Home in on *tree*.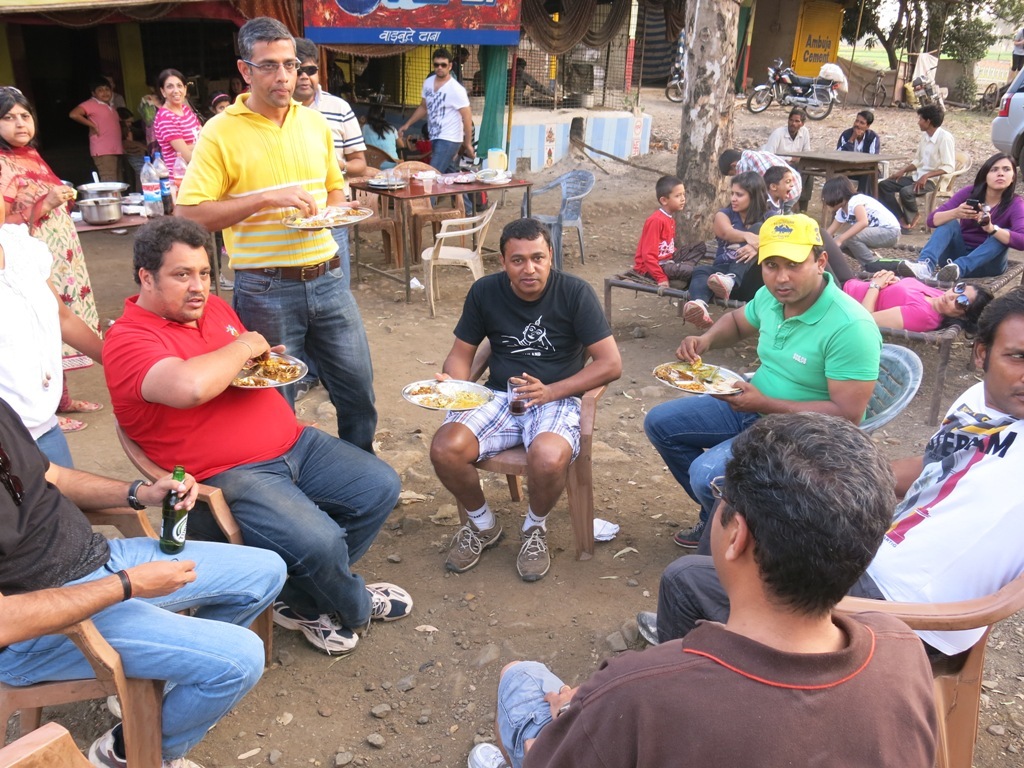
Homed in at {"left": 674, "top": 0, "right": 738, "bottom": 258}.
